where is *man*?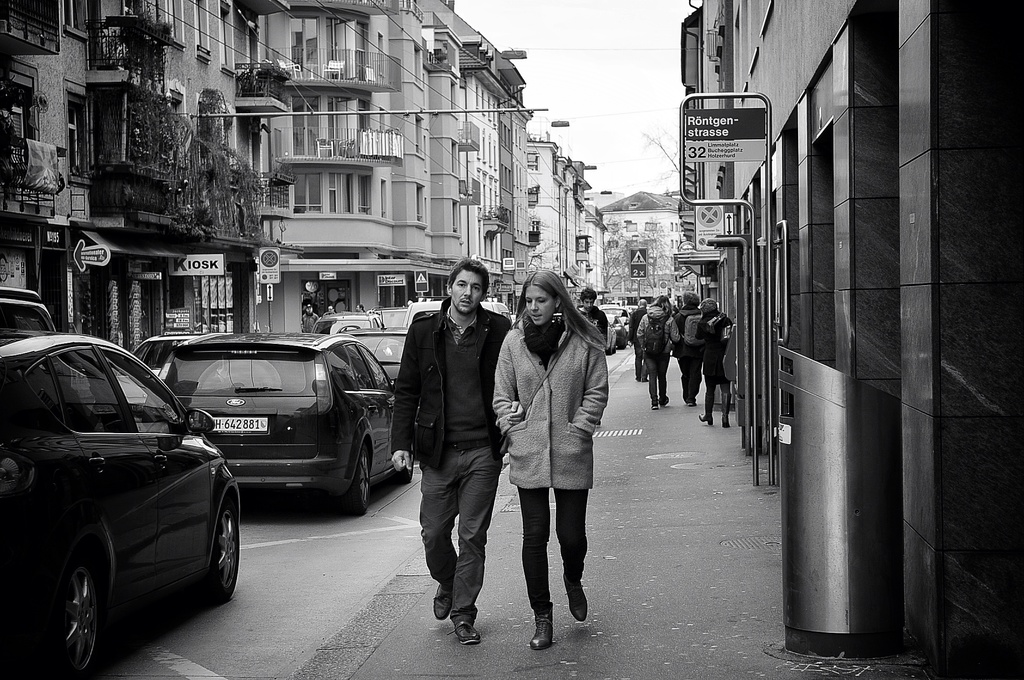
631, 287, 667, 407.
